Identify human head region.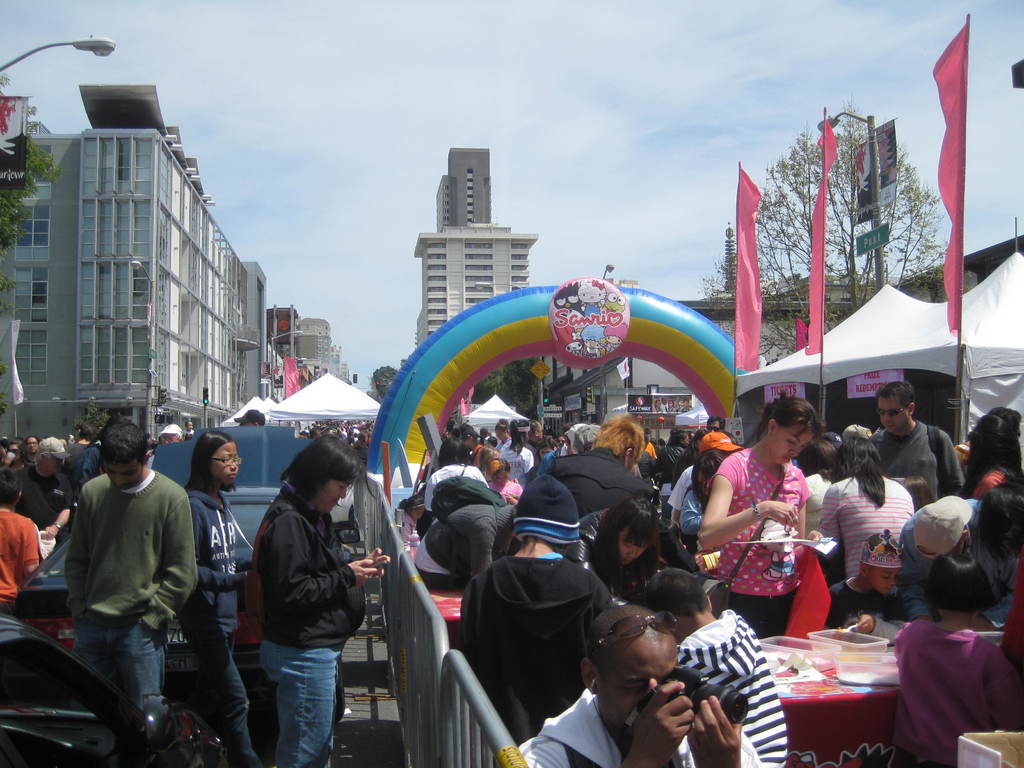
Region: select_region(281, 435, 362, 513).
